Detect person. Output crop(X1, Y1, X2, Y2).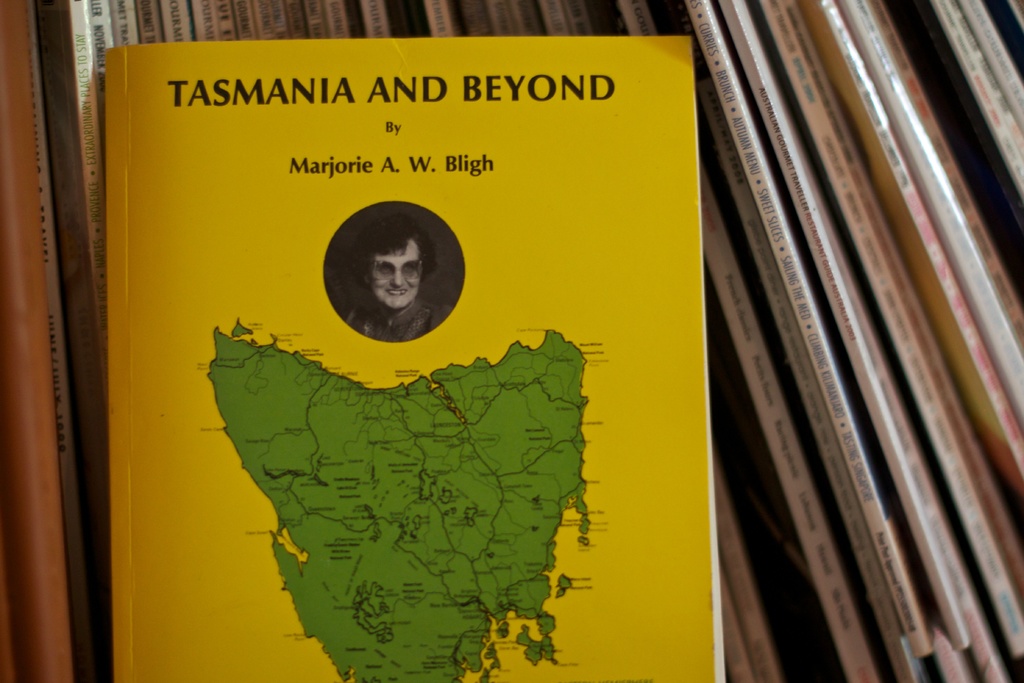
crop(330, 205, 459, 347).
